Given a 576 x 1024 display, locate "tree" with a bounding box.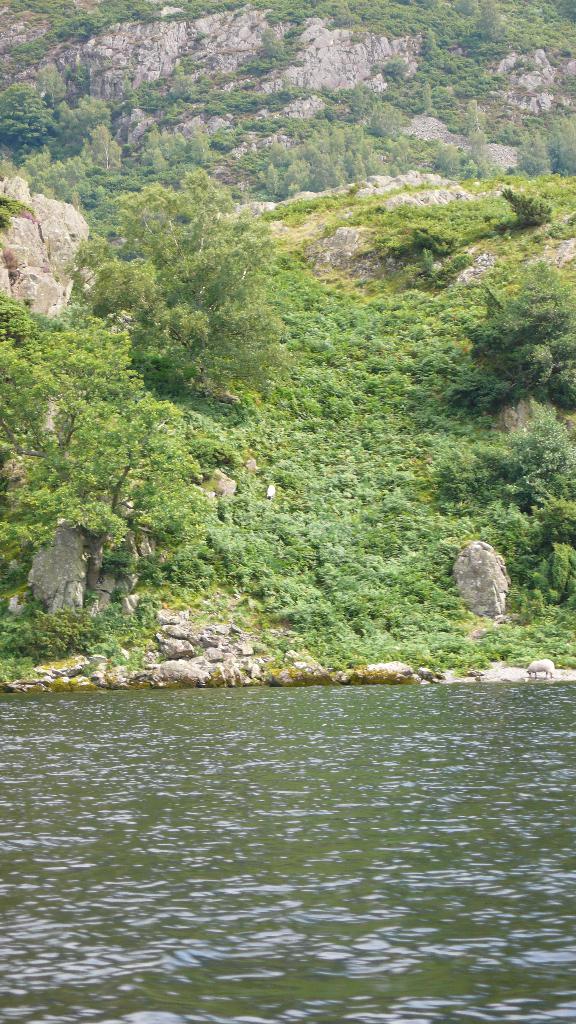
Located: (0, 290, 46, 344).
